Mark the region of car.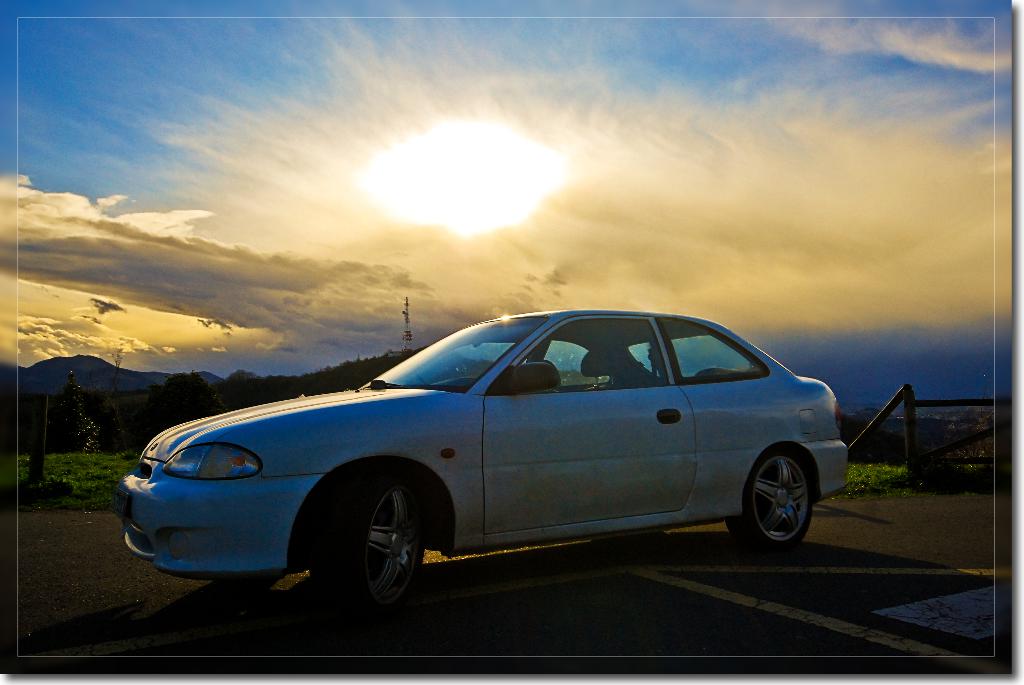
Region: [106,310,859,618].
